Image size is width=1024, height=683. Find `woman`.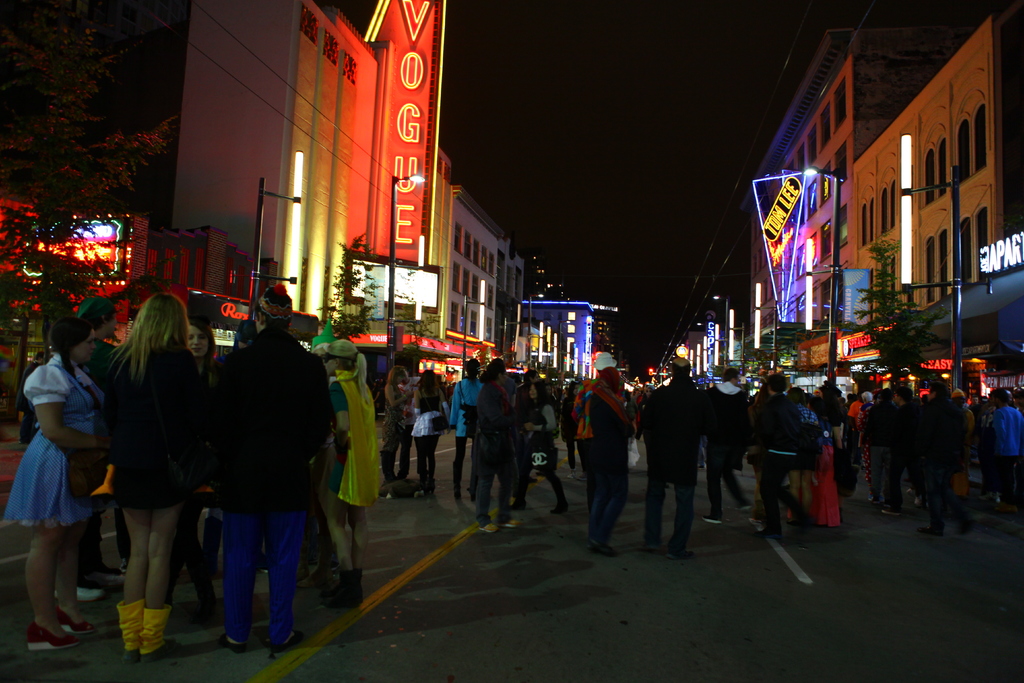
<bbox>3, 315, 108, 652</bbox>.
